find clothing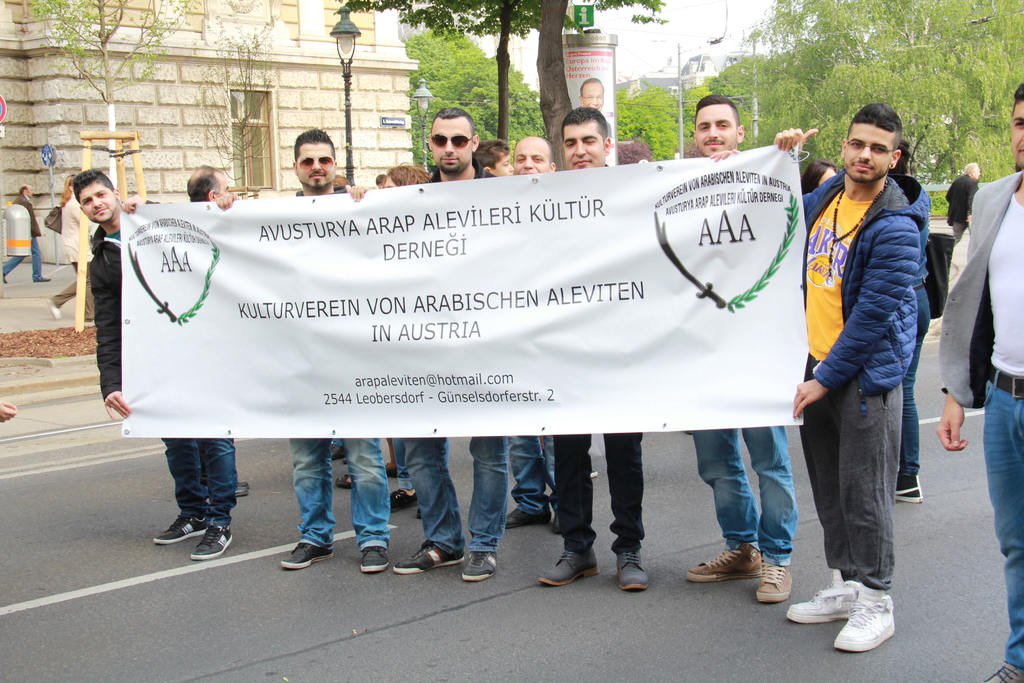
x1=802, y1=168, x2=928, y2=594
